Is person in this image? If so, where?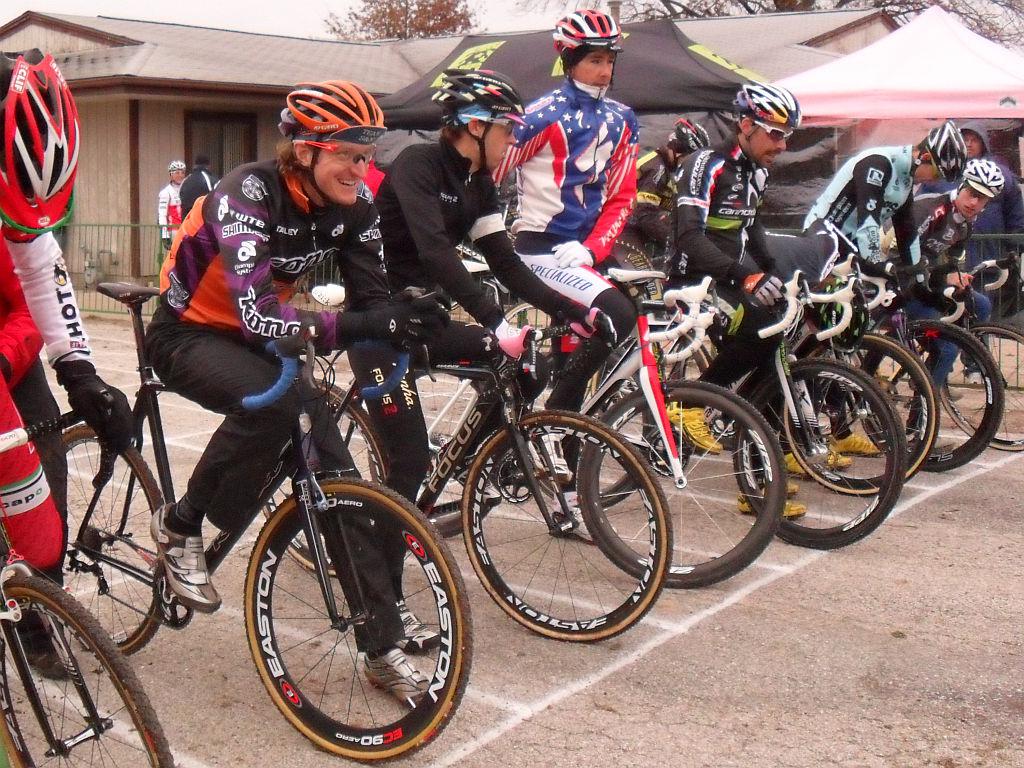
Yes, at <box>477,26,652,385</box>.
